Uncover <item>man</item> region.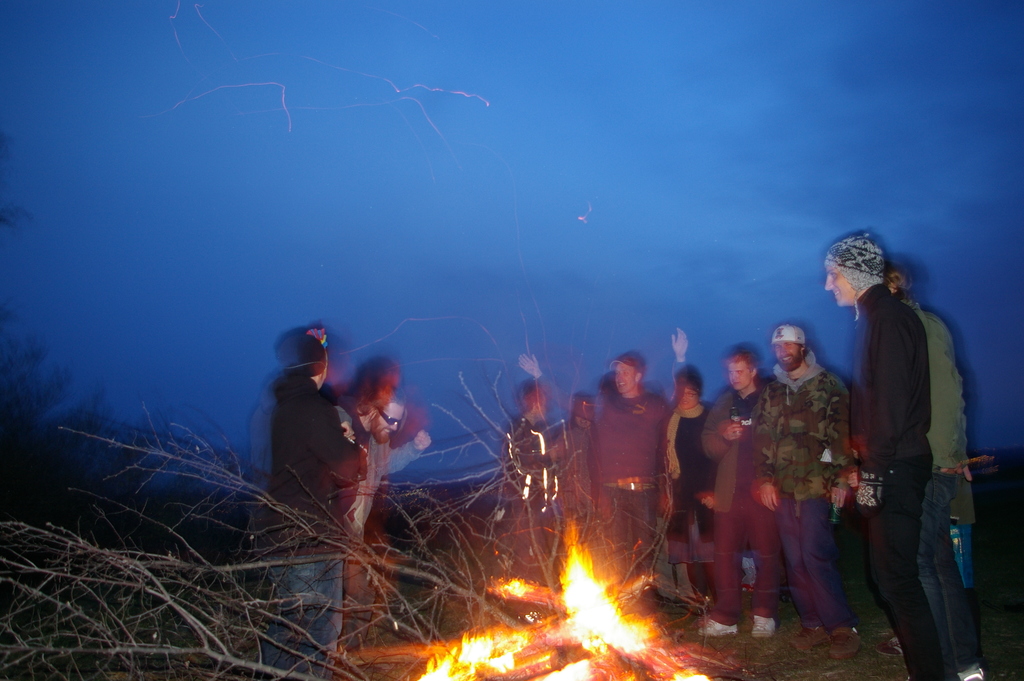
Uncovered: left=887, top=266, right=978, bottom=680.
